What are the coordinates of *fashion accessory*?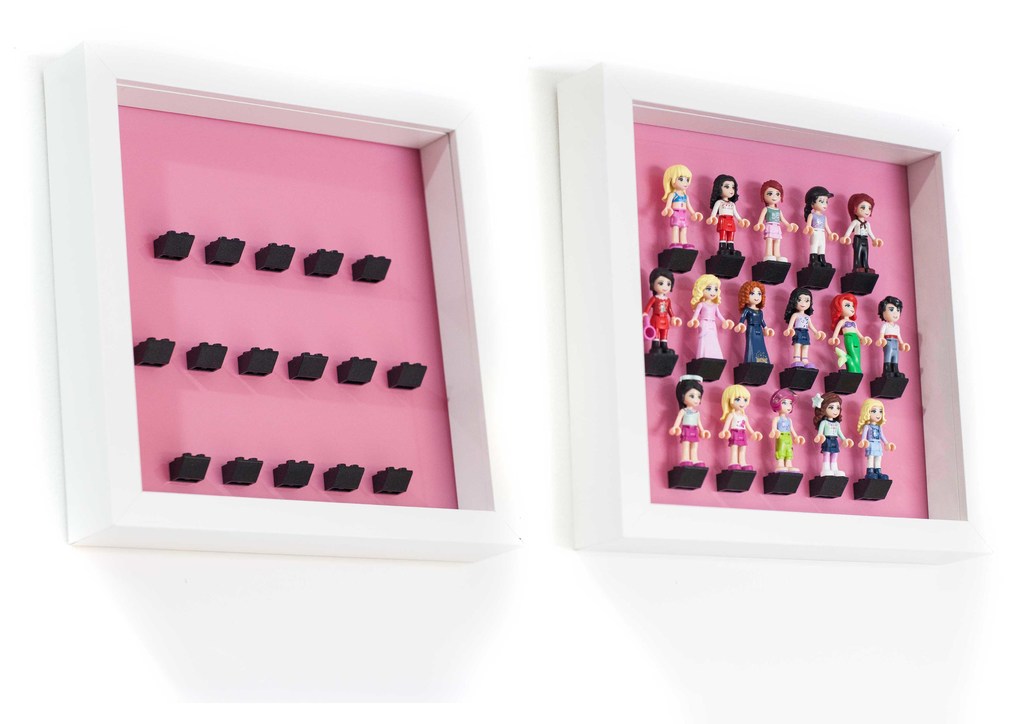
x1=810, y1=392, x2=824, y2=411.
